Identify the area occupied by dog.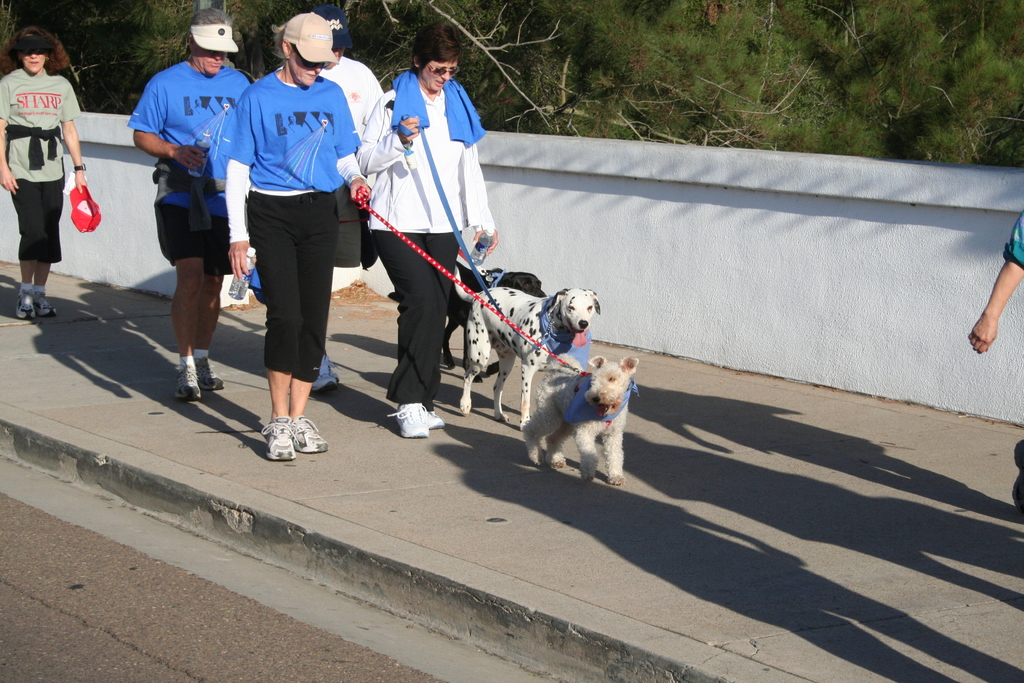
Area: [456, 287, 600, 431].
